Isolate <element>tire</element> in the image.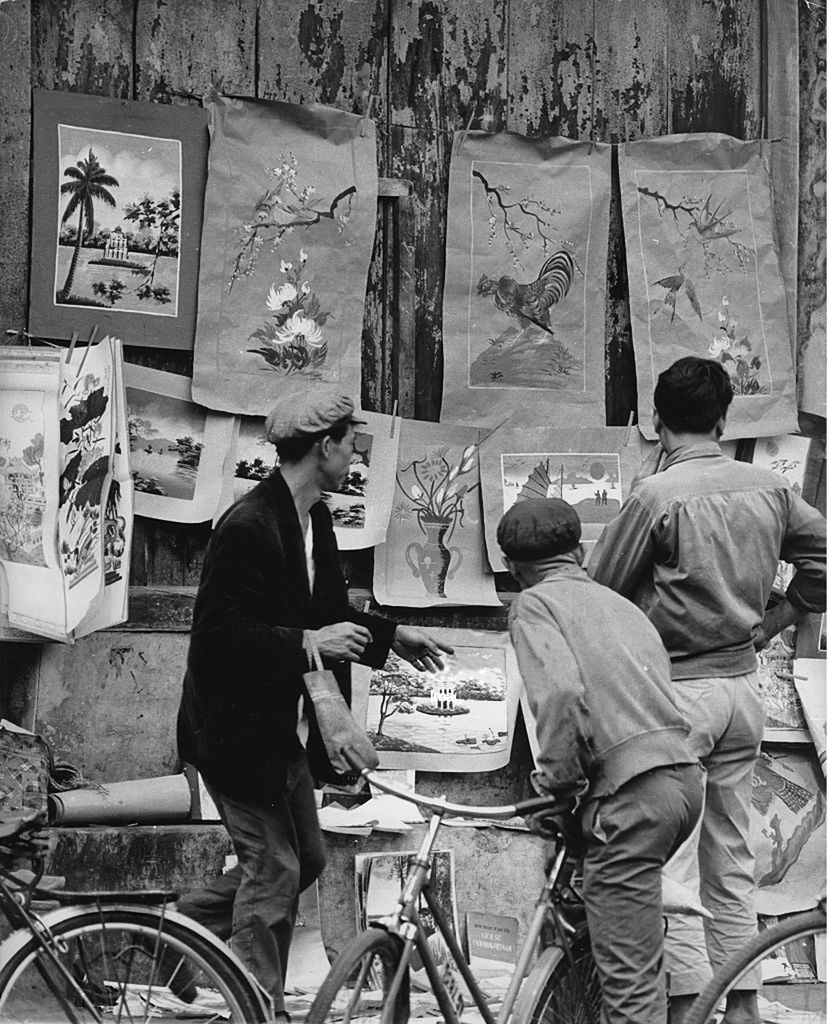
Isolated region: bbox=(303, 926, 410, 1023).
